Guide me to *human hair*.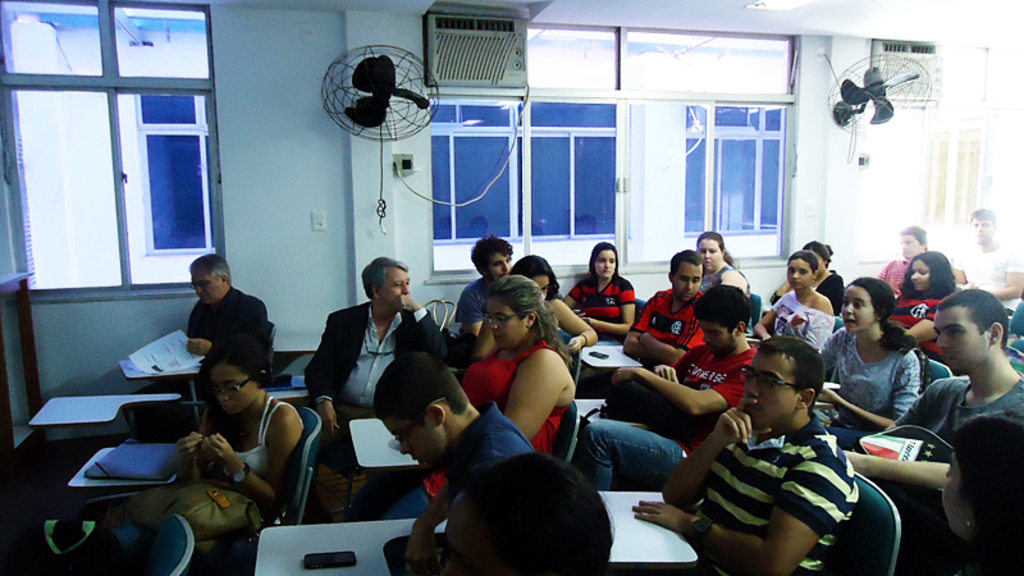
Guidance: crop(808, 234, 829, 264).
